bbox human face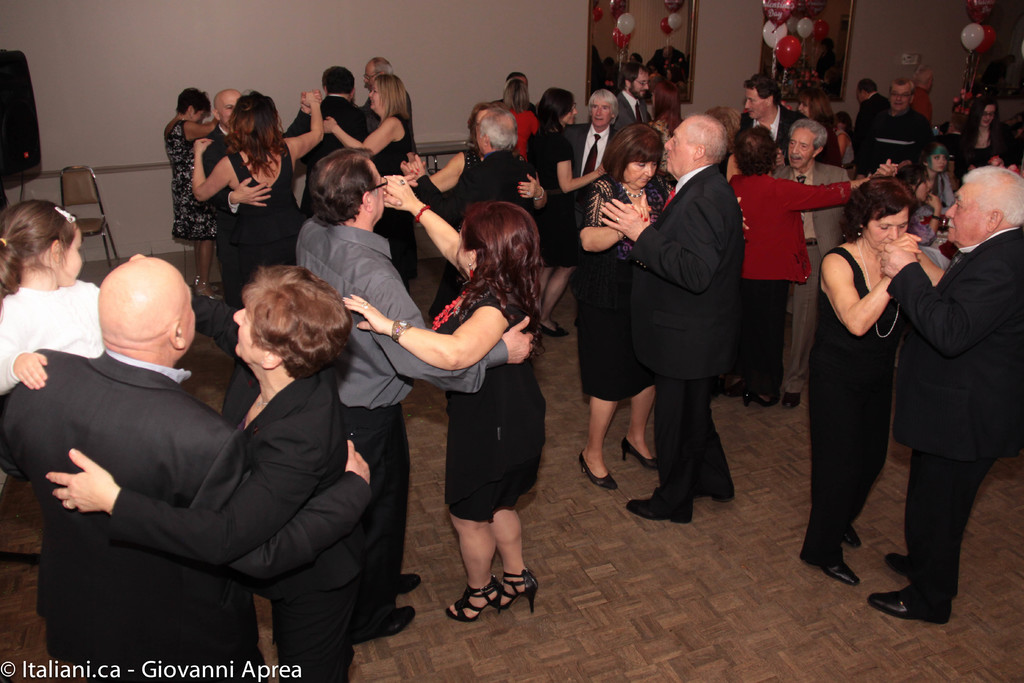
[x1=229, y1=306, x2=262, y2=360]
